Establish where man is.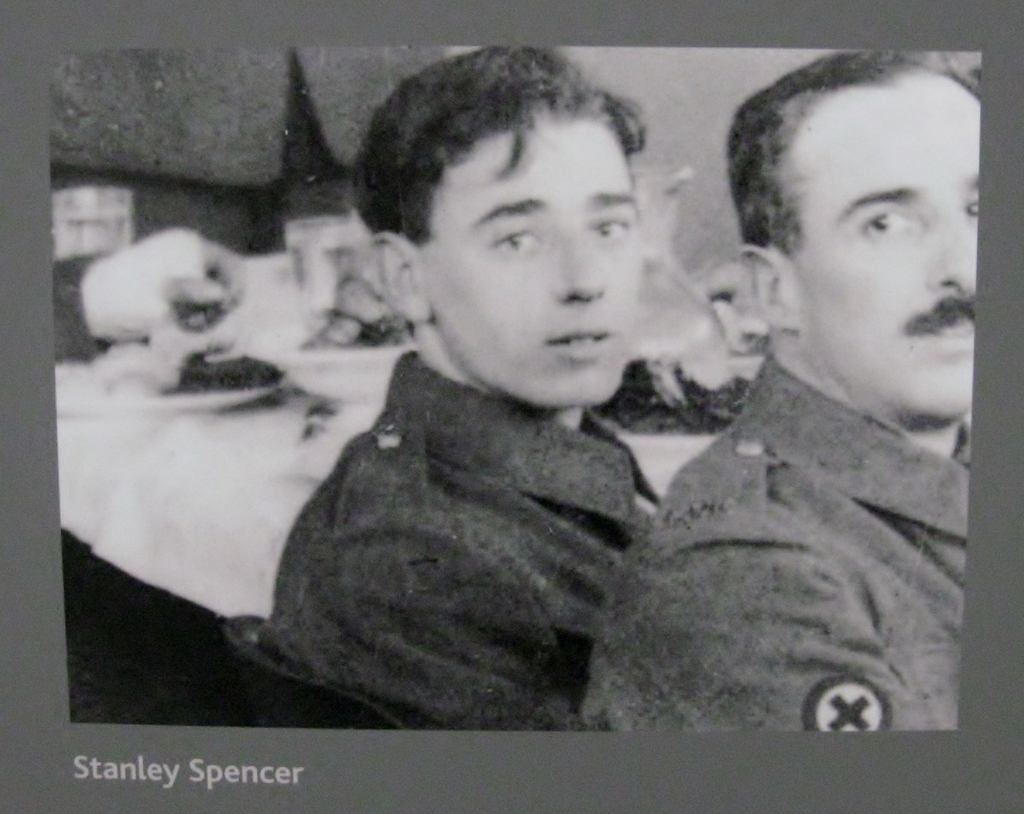
Established at BBox(249, 43, 662, 732).
